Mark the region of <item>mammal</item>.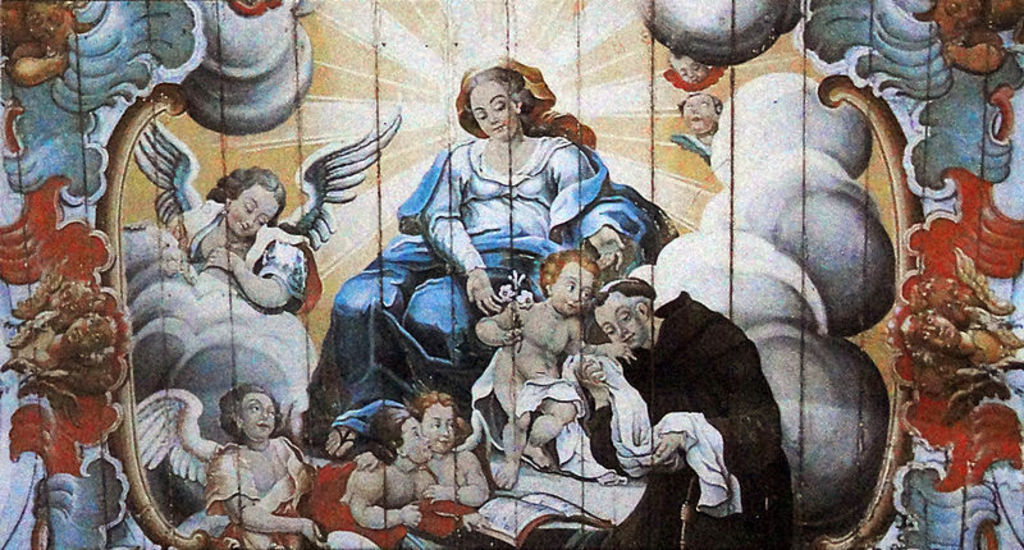
Region: (348,47,691,463).
